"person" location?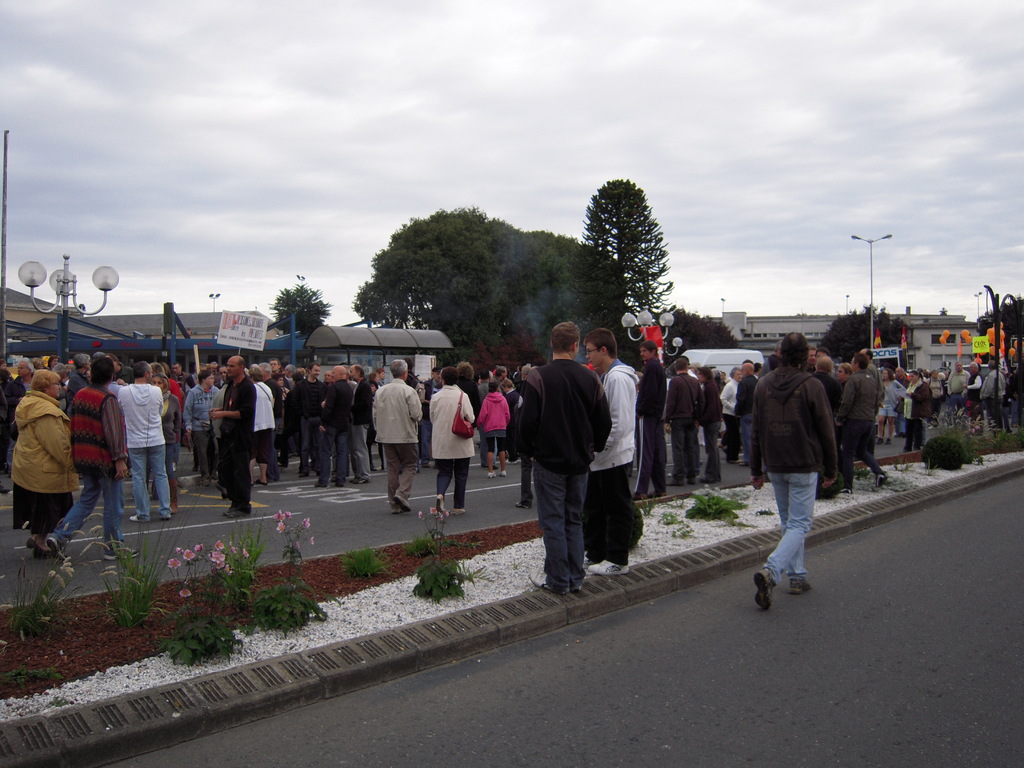
212/355/257/524
